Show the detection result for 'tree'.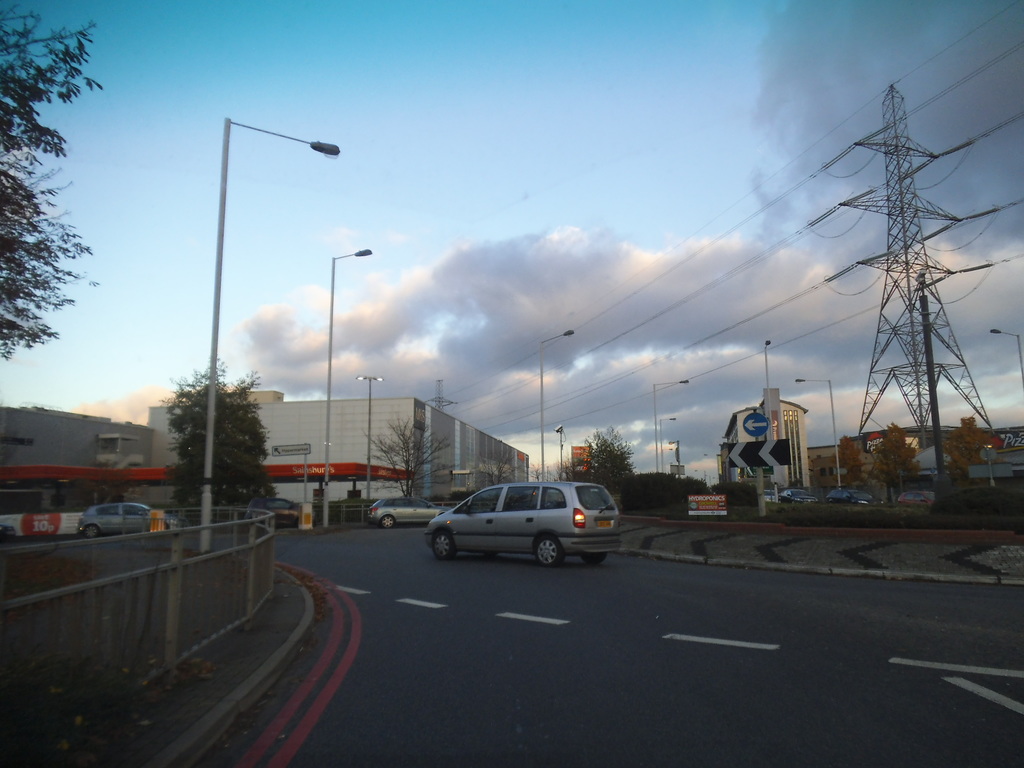
BBox(200, 368, 271, 529).
